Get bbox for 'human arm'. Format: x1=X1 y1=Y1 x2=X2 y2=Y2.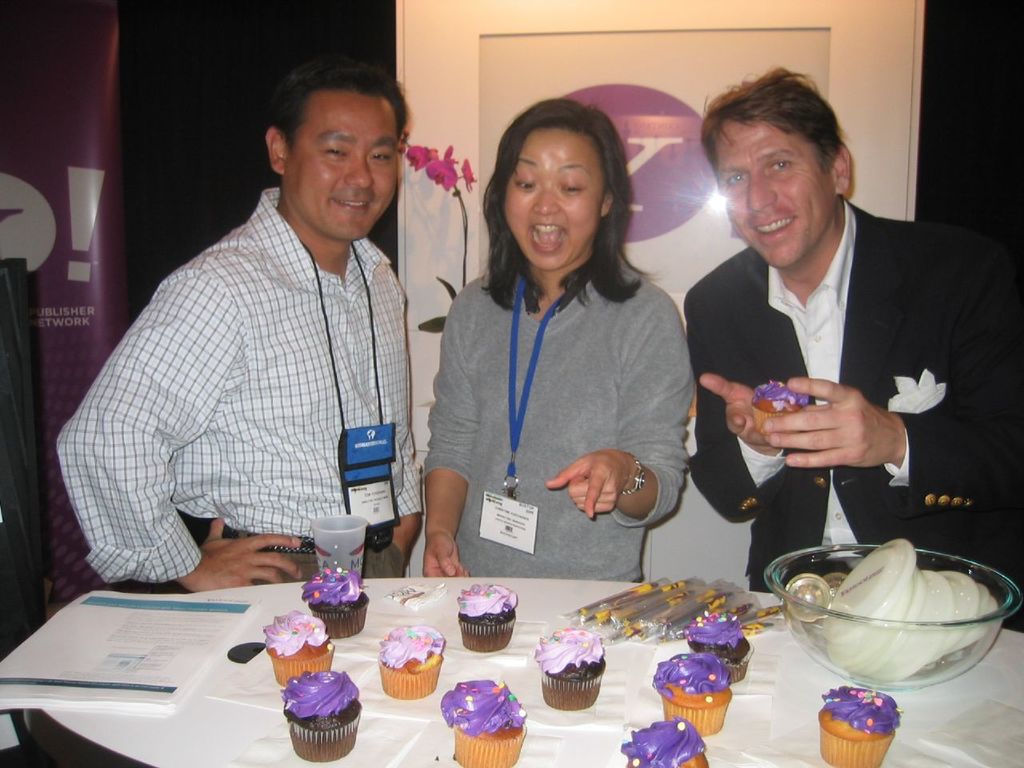
x1=770 y1=234 x2=1023 y2=518.
